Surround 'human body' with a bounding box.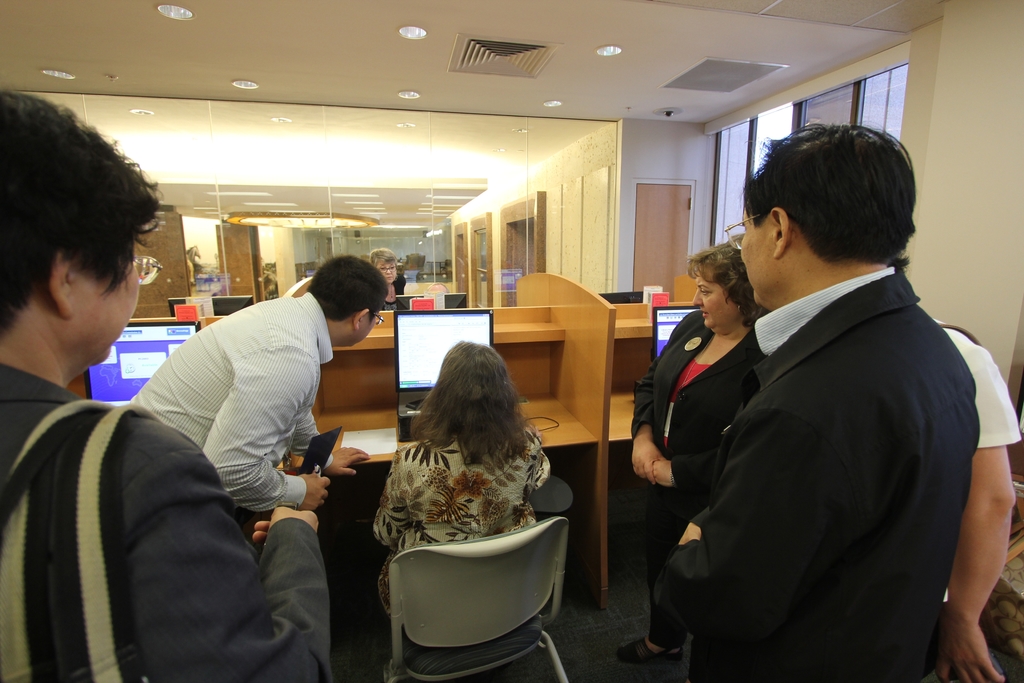
pyautogui.locateOnScreen(661, 117, 980, 682).
